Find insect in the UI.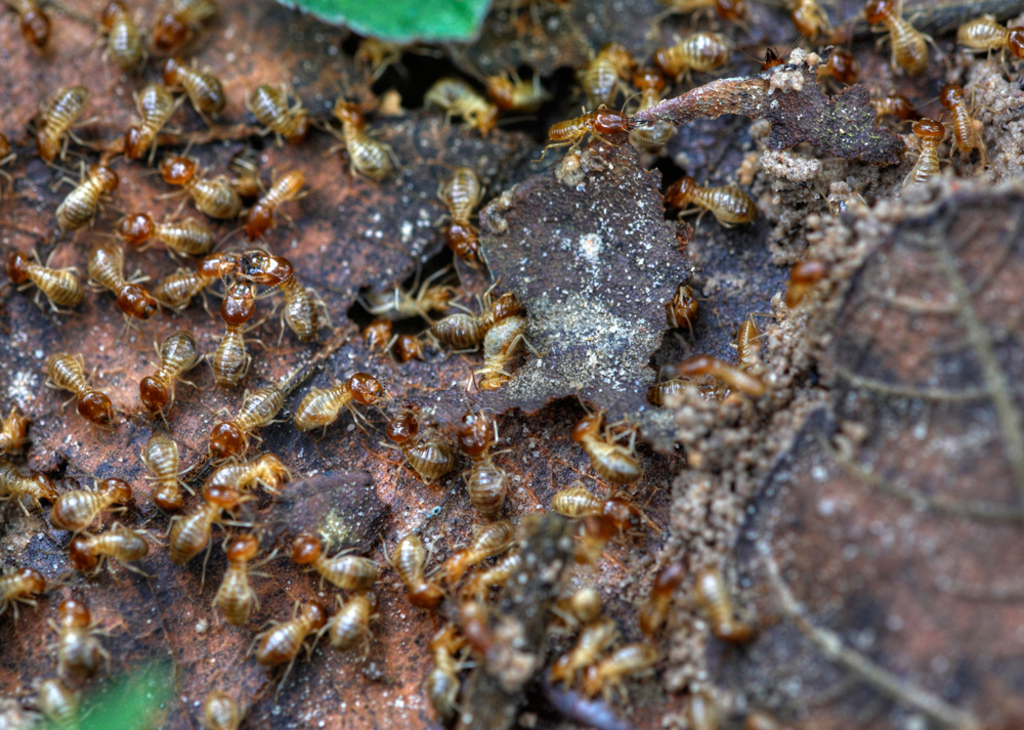
UI element at 274,527,389,598.
